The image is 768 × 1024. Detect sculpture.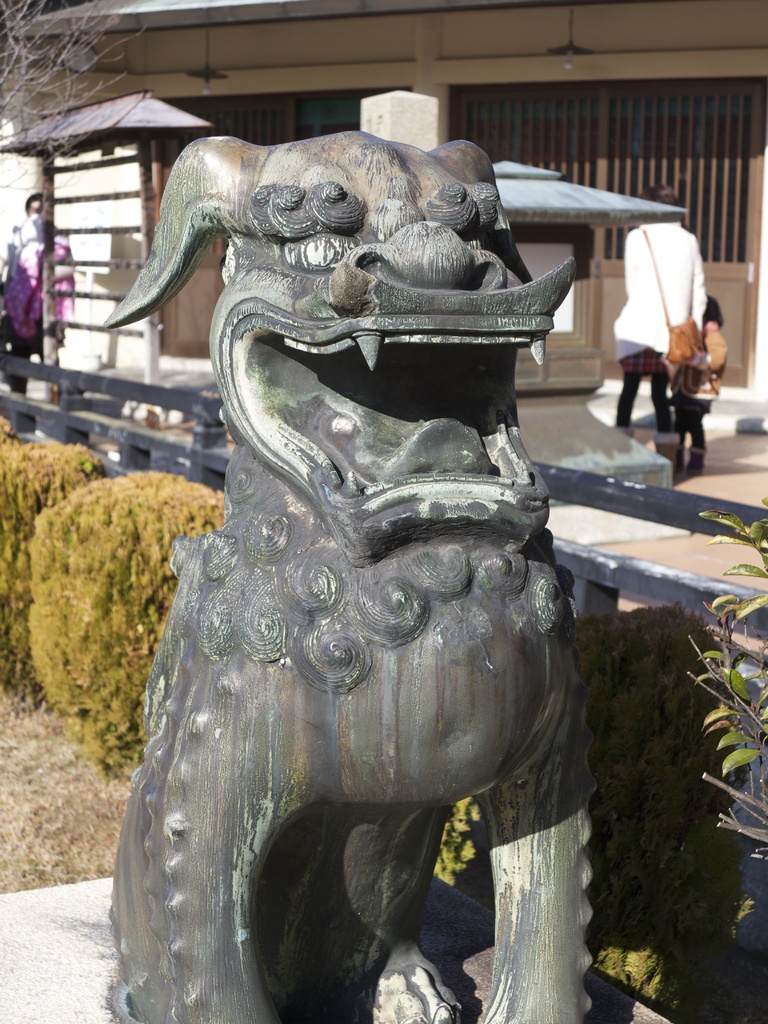
Detection: left=87, top=133, right=627, bottom=1013.
